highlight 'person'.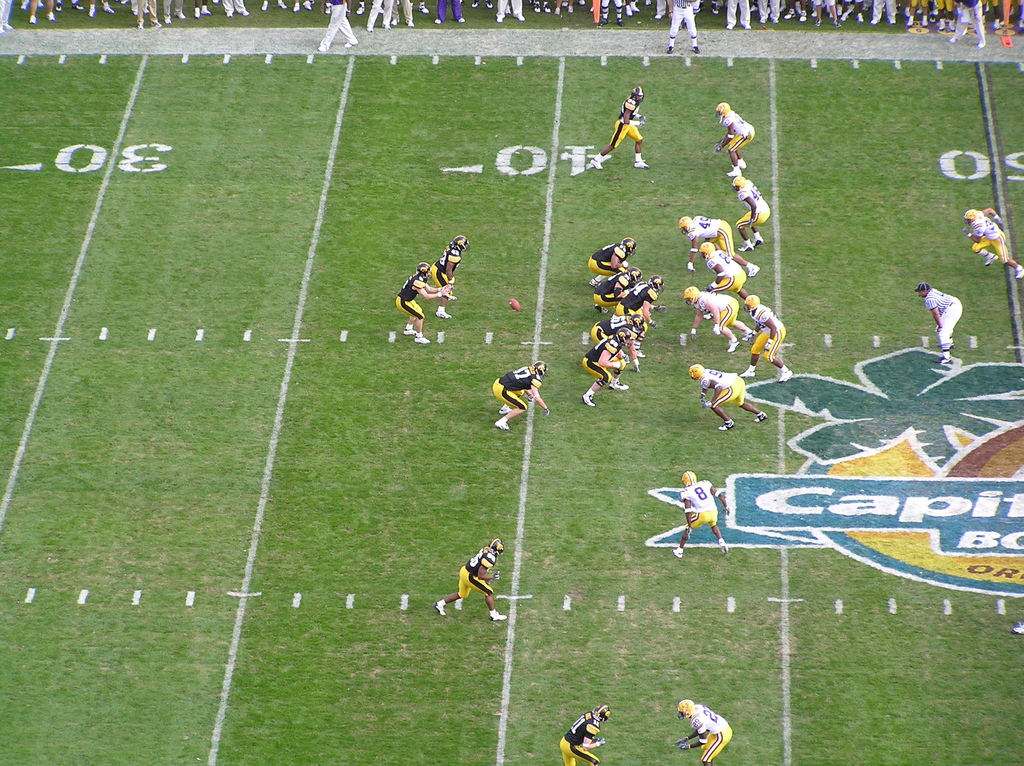
Highlighted region: Rect(671, 697, 732, 765).
